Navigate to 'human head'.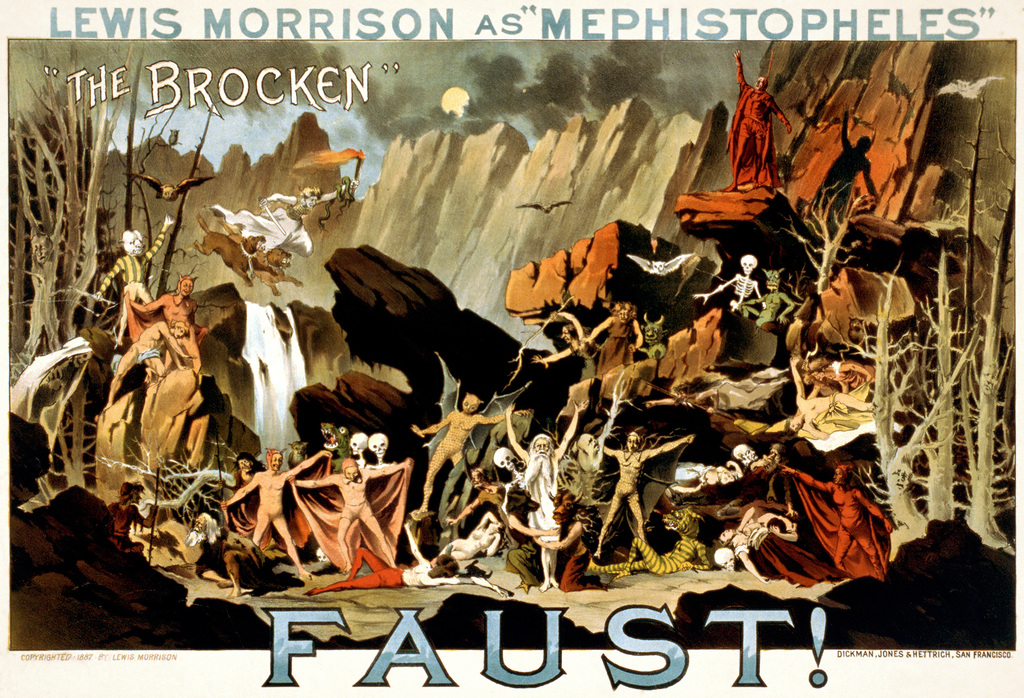
Navigation target: l=609, t=303, r=637, b=324.
